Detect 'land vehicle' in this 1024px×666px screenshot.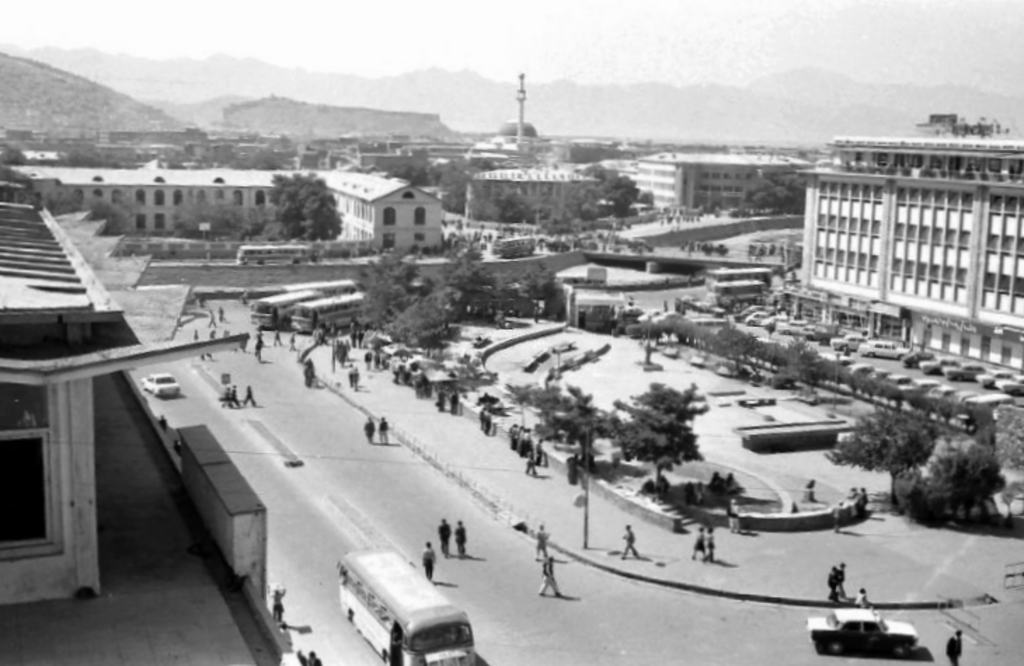
Detection: 234/244/313/265.
